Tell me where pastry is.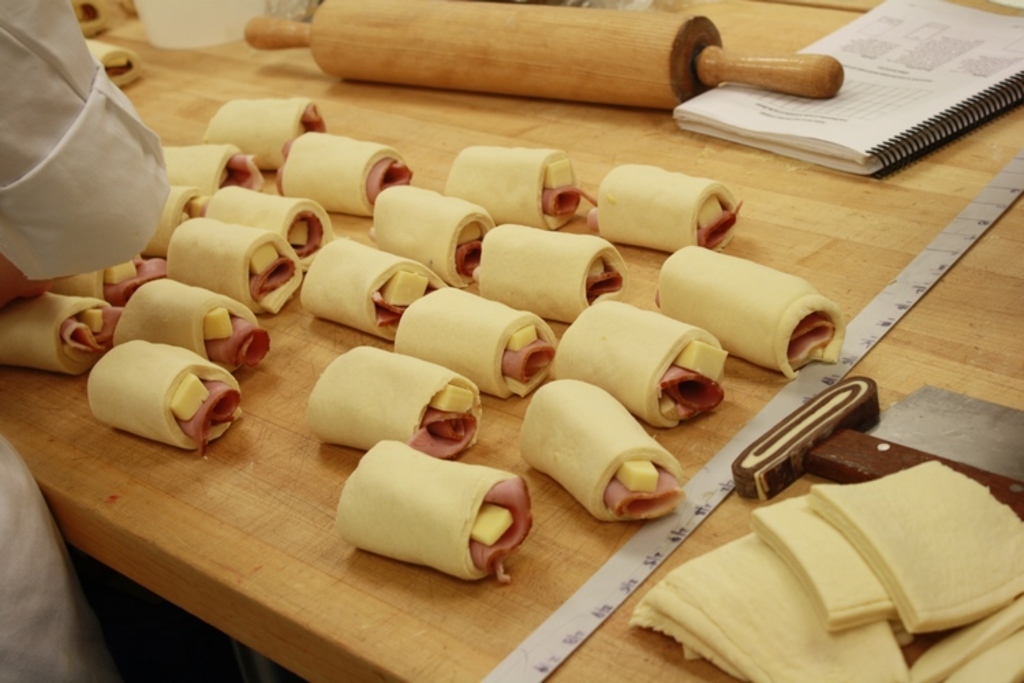
pastry is at <region>442, 148, 595, 228</region>.
